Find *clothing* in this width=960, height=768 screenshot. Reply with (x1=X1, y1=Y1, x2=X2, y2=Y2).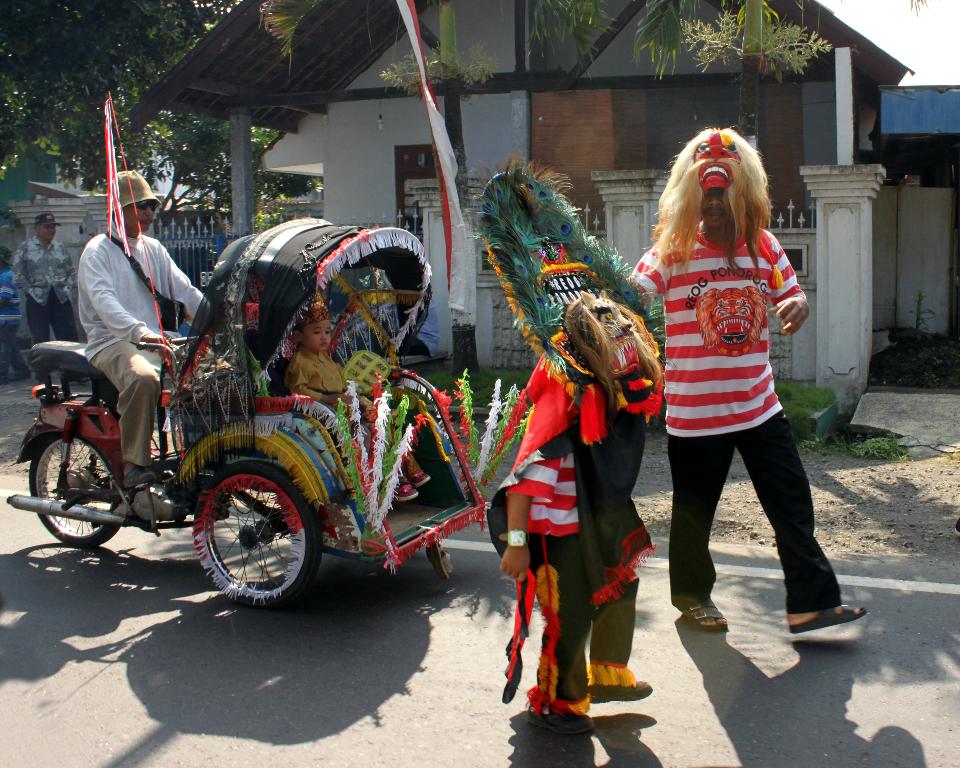
(x1=499, y1=257, x2=644, y2=716).
